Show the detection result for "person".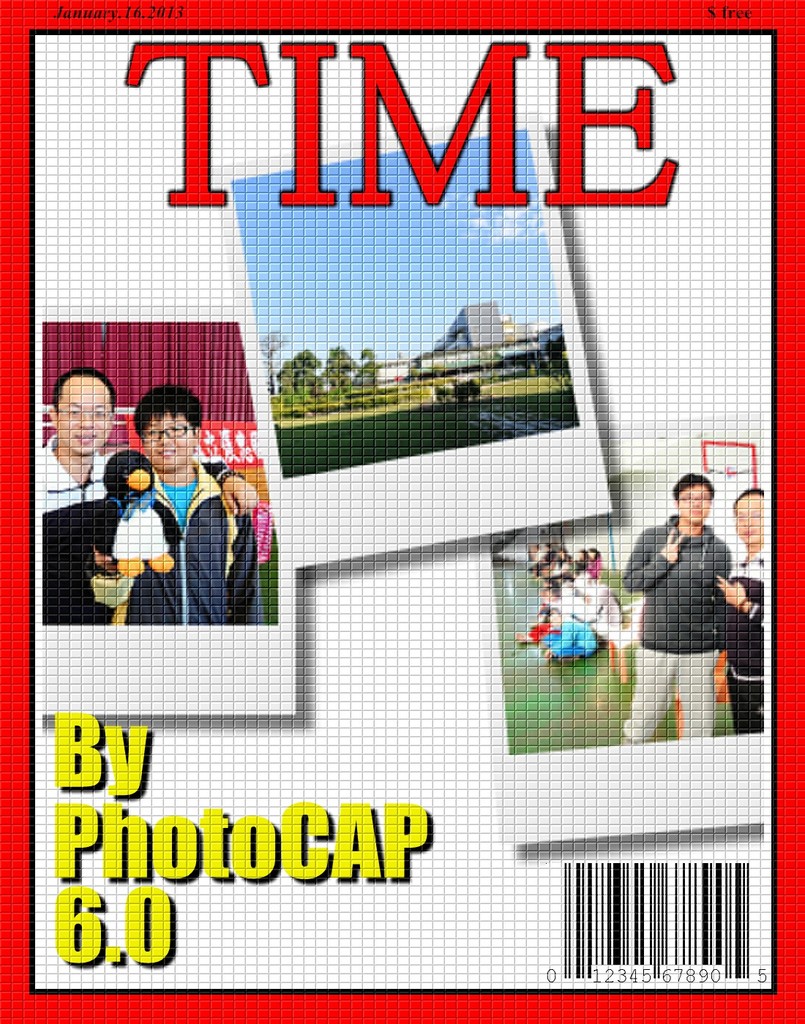
select_region(614, 473, 728, 742).
